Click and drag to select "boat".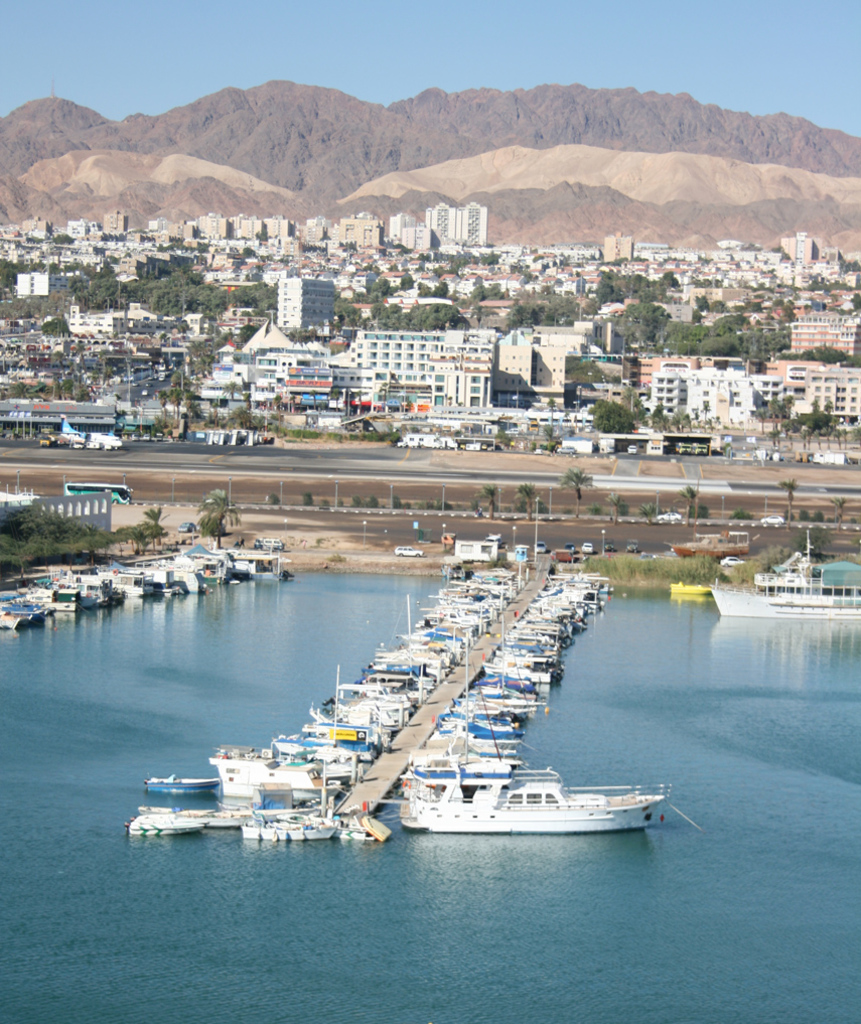
Selection: (x1=407, y1=756, x2=674, y2=835).
